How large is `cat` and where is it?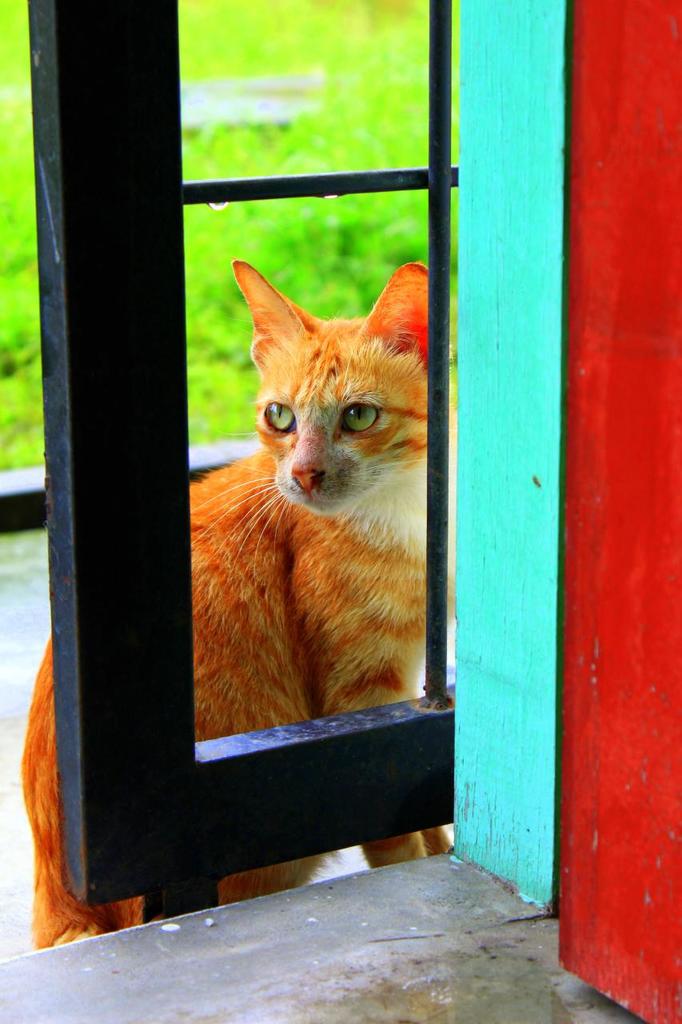
Bounding box: (x1=16, y1=254, x2=456, y2=950).
